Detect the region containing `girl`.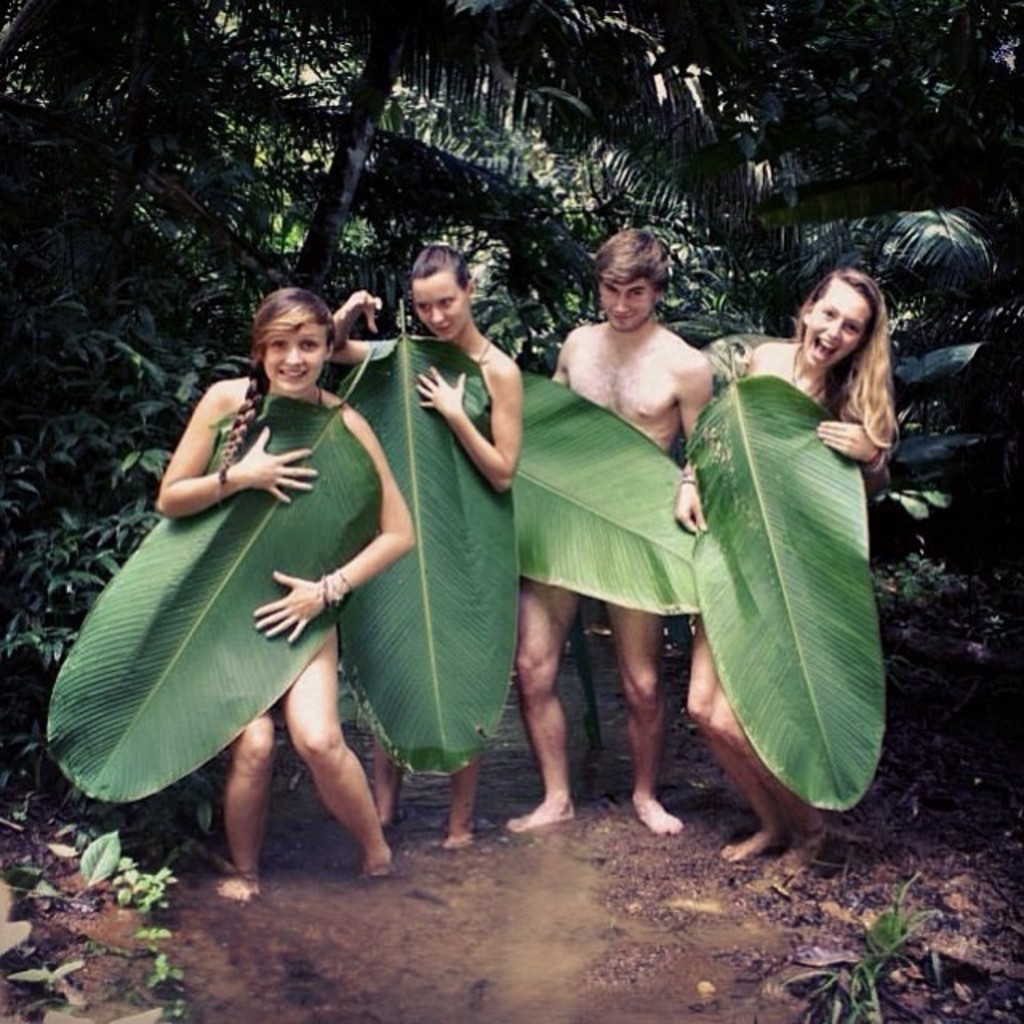
rect(338, 253, 523, 838).
